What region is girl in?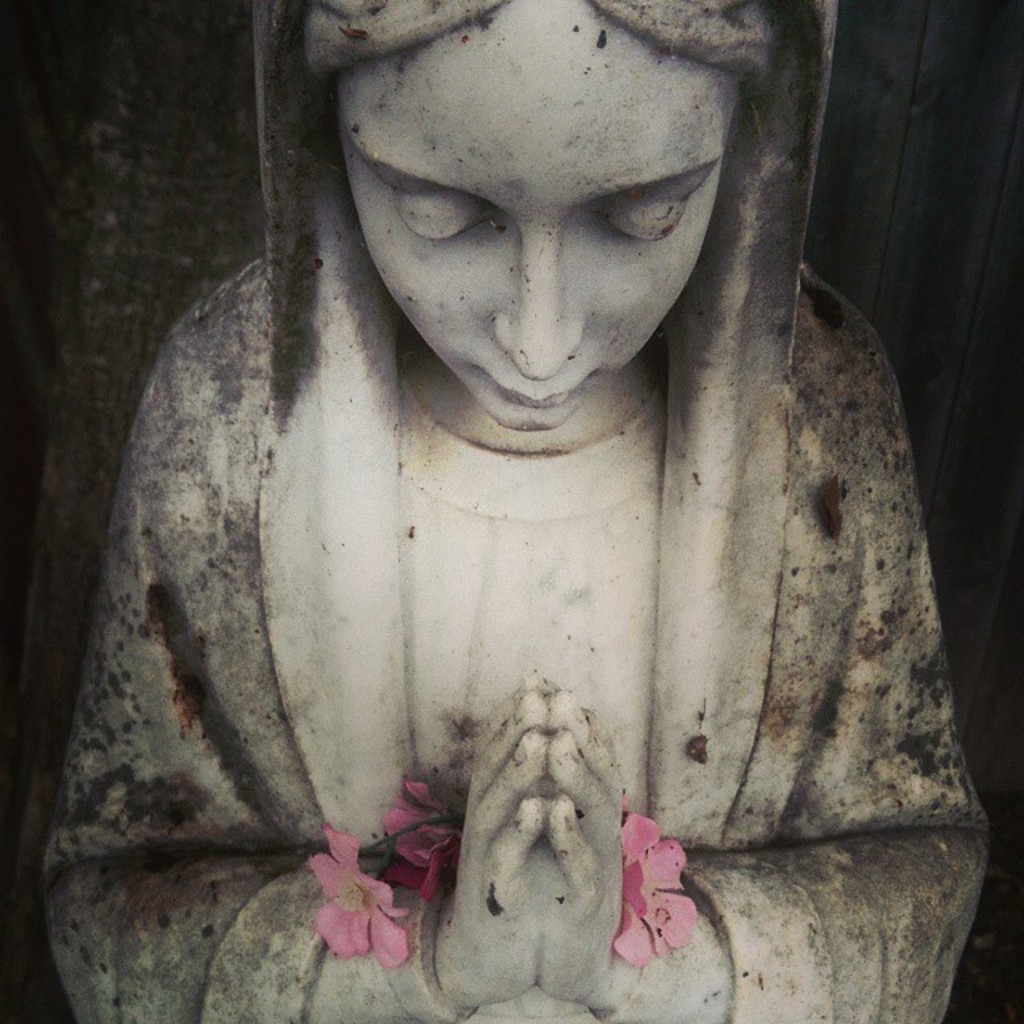
(x1=42, y1=0, x2=994, y2=1022).
